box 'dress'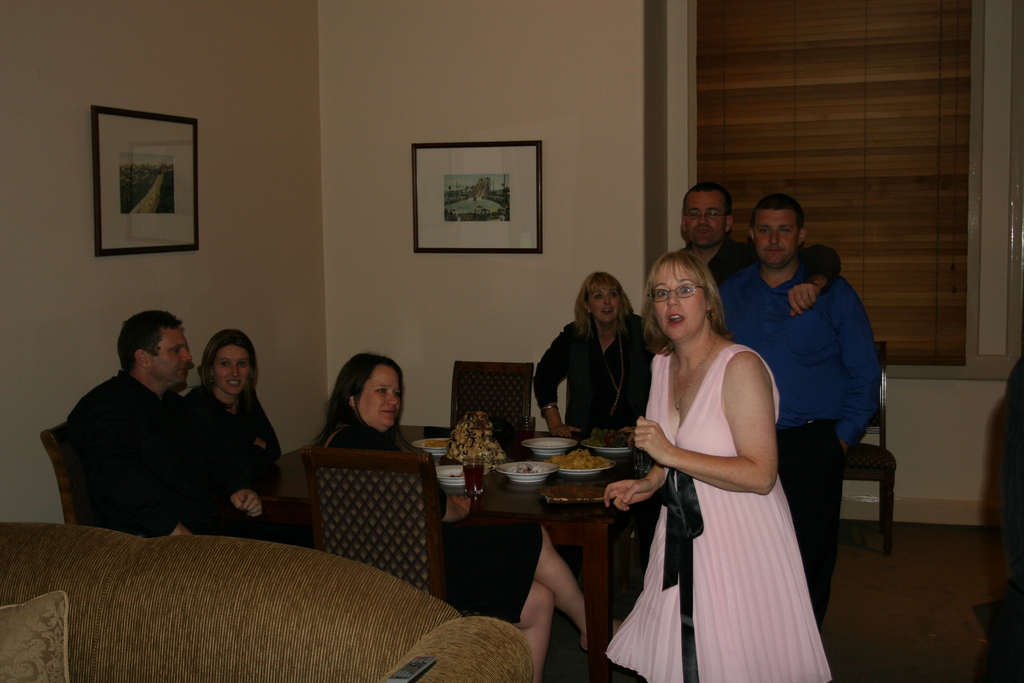
(left=607, top=345, right=831, bottom=682)
